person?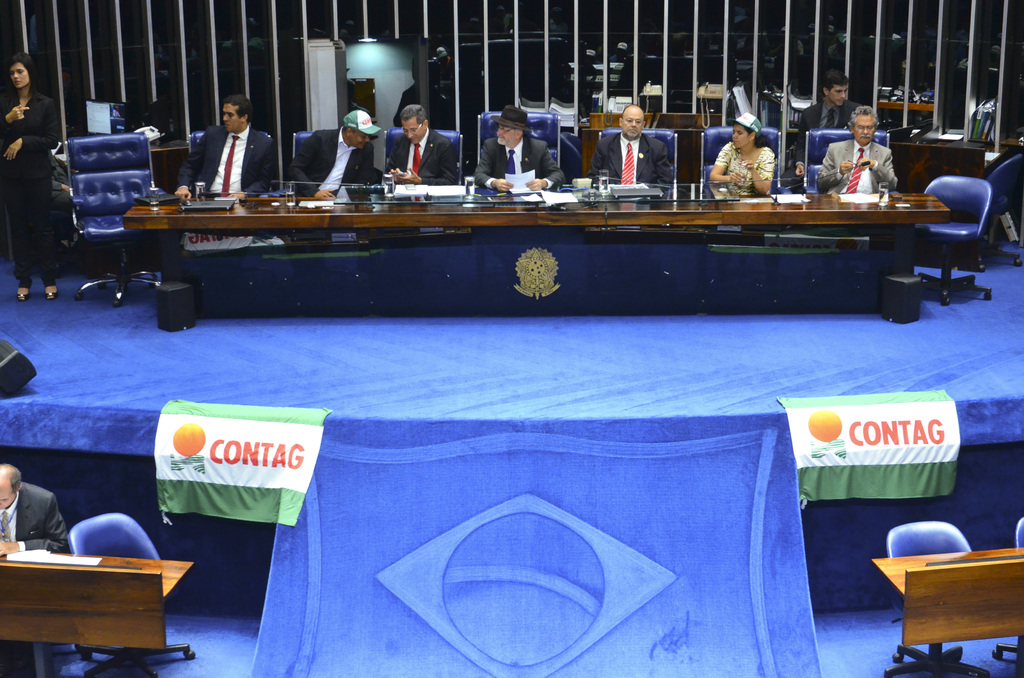
l=0, t=460, r=84, b=568
